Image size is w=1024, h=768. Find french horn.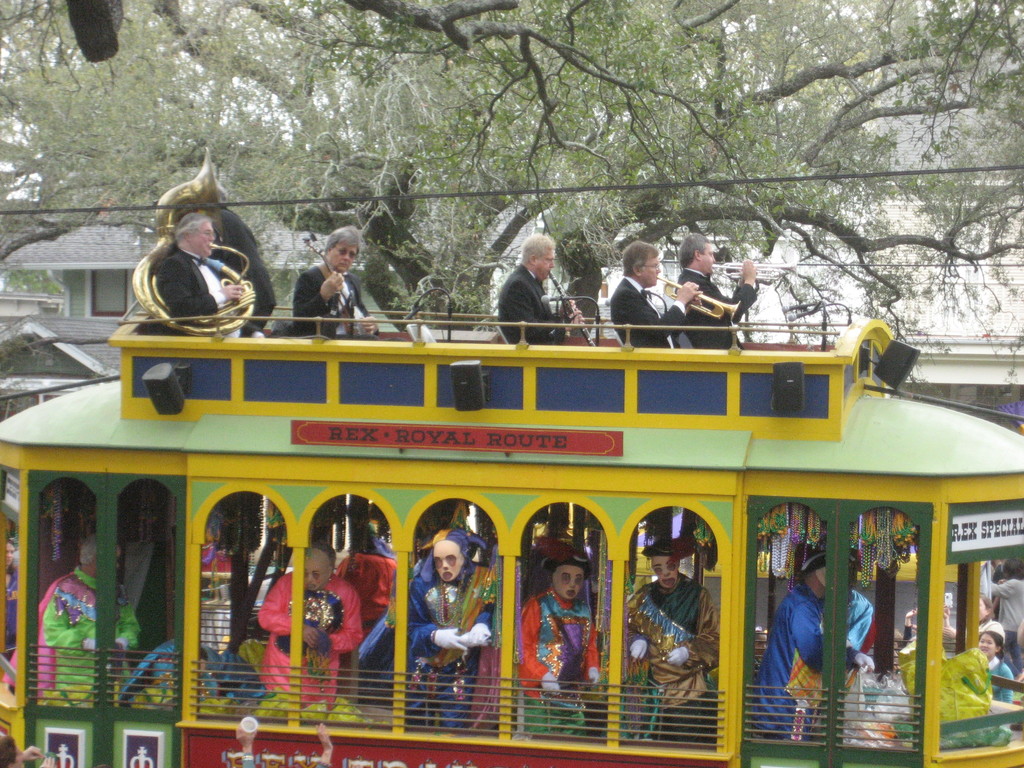
[649, 270, 747, 322].
